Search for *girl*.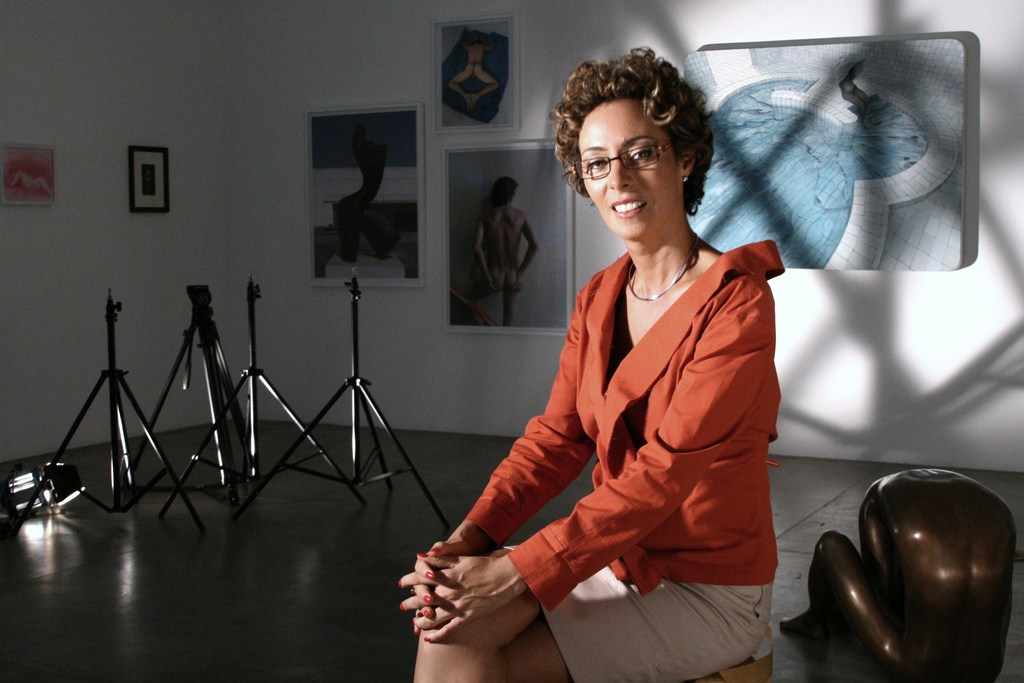
Found at detection(390, 46, 788, 680).
